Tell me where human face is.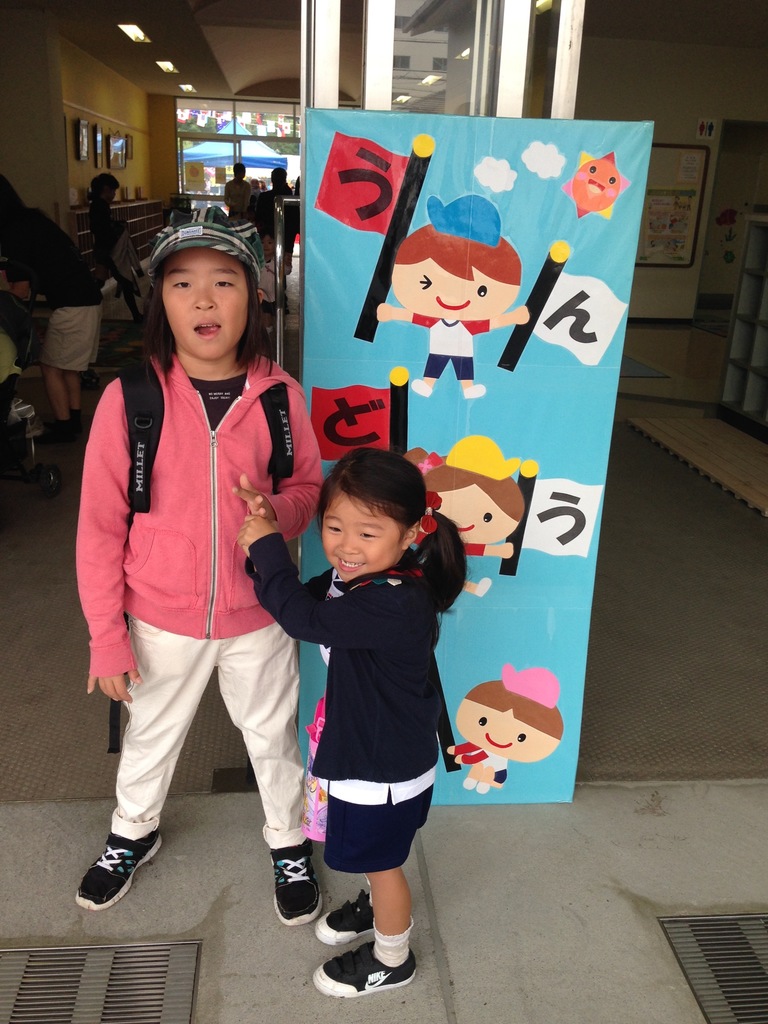
human face is at [390, 268, 525, 325].
